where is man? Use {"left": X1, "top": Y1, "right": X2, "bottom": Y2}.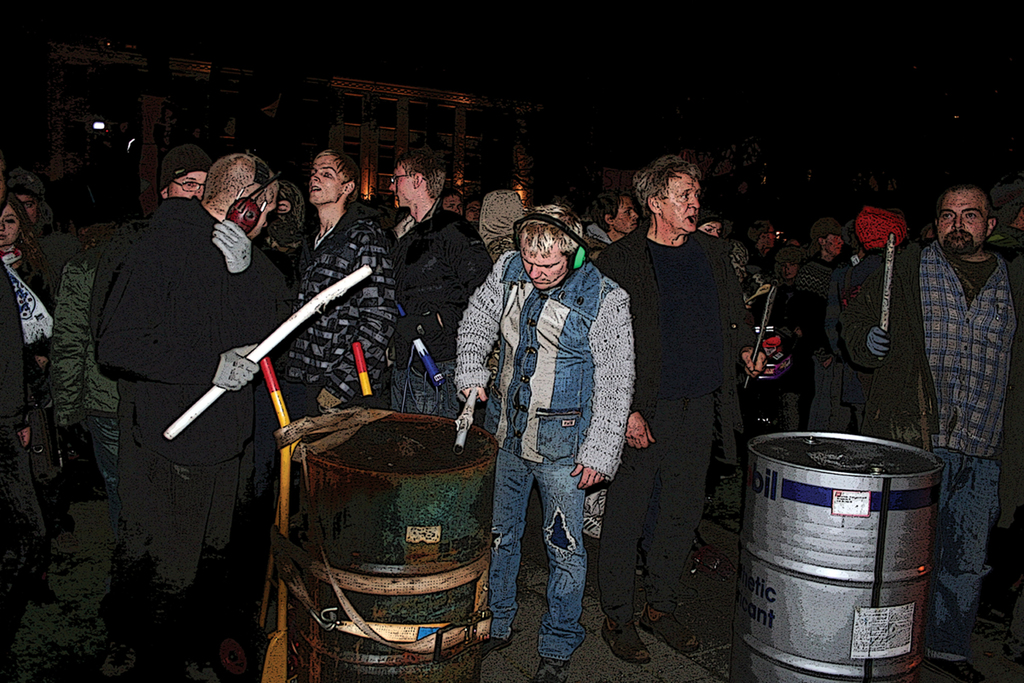
{"left": 3, "top": 162, "right": 51, "bottom": 229}.
